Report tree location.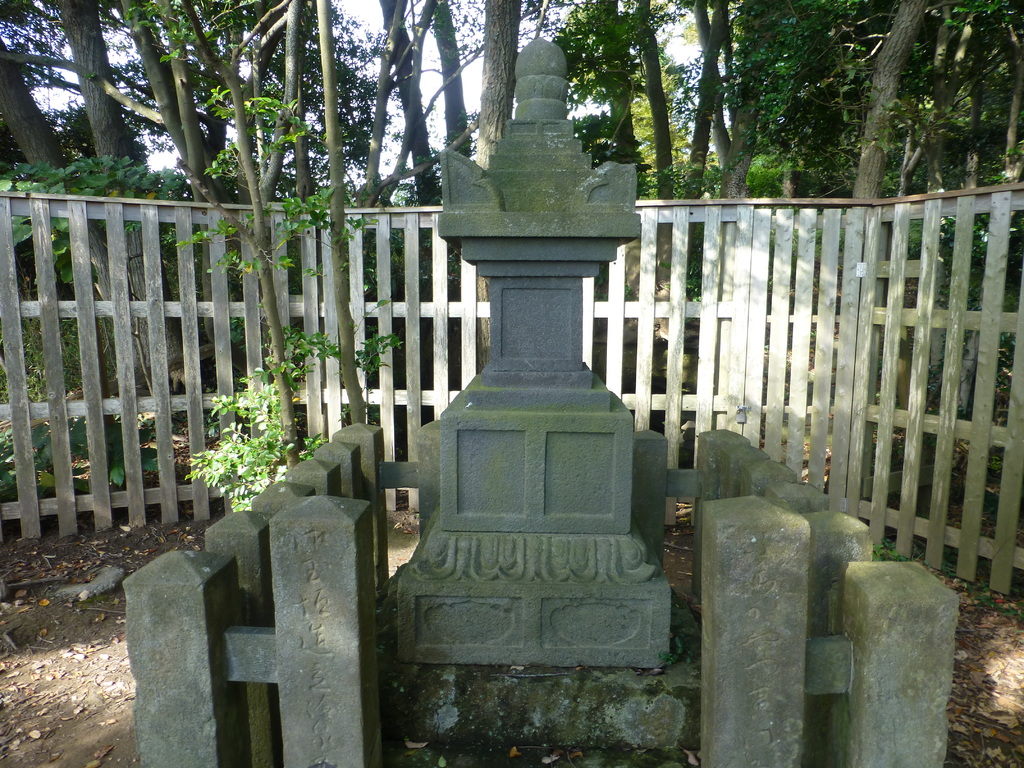
Report: region(0, 0, 1023, 468).
